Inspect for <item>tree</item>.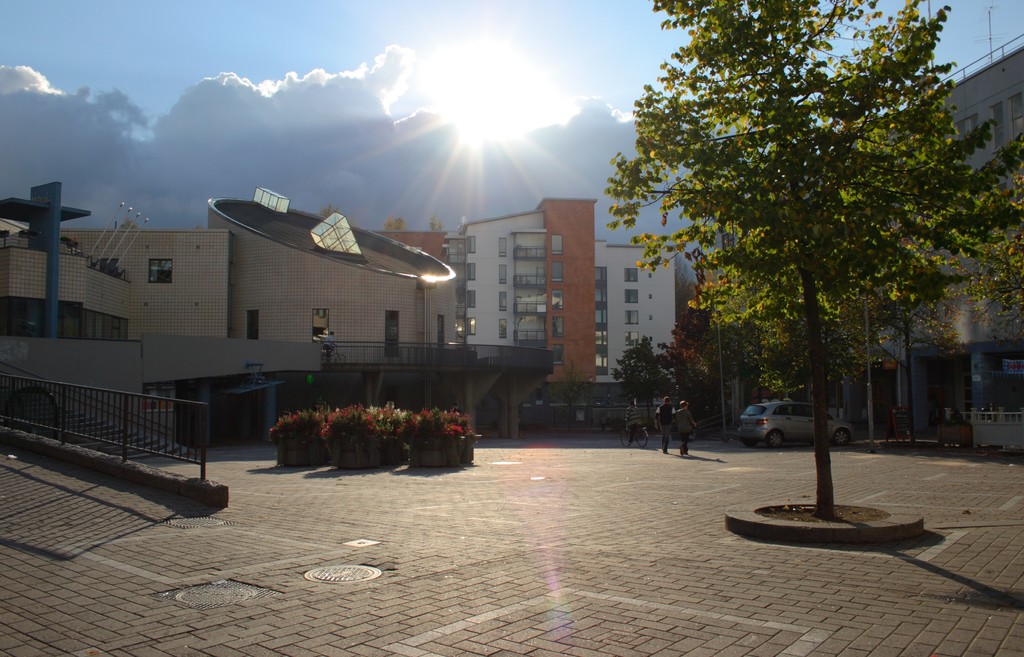
Inspection: select_region(650, 301, 735, 434).
